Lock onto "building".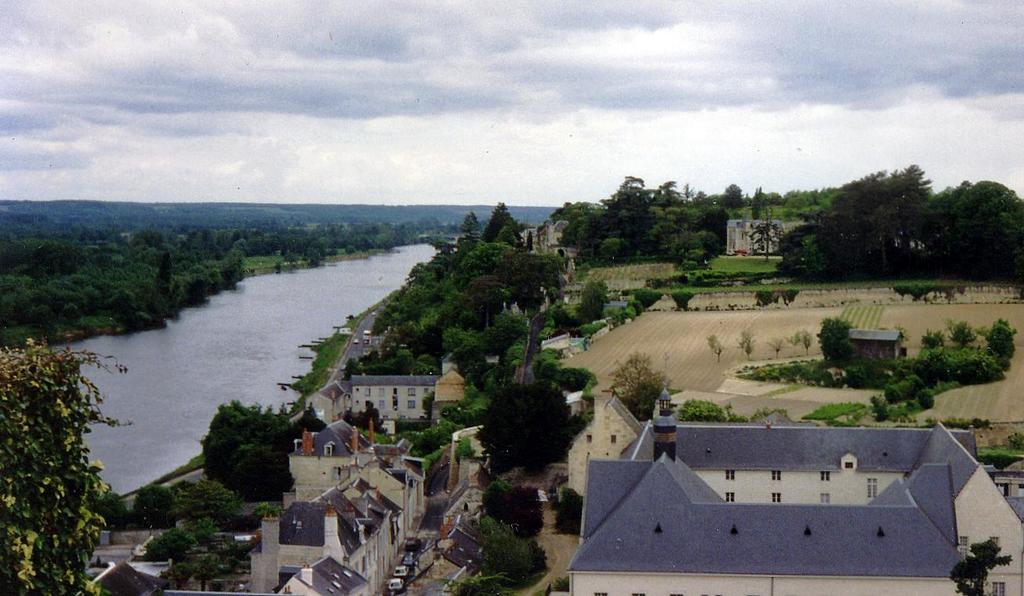
Locked: pyautogui.locateOnScreen(349, 375, 442, 417).
